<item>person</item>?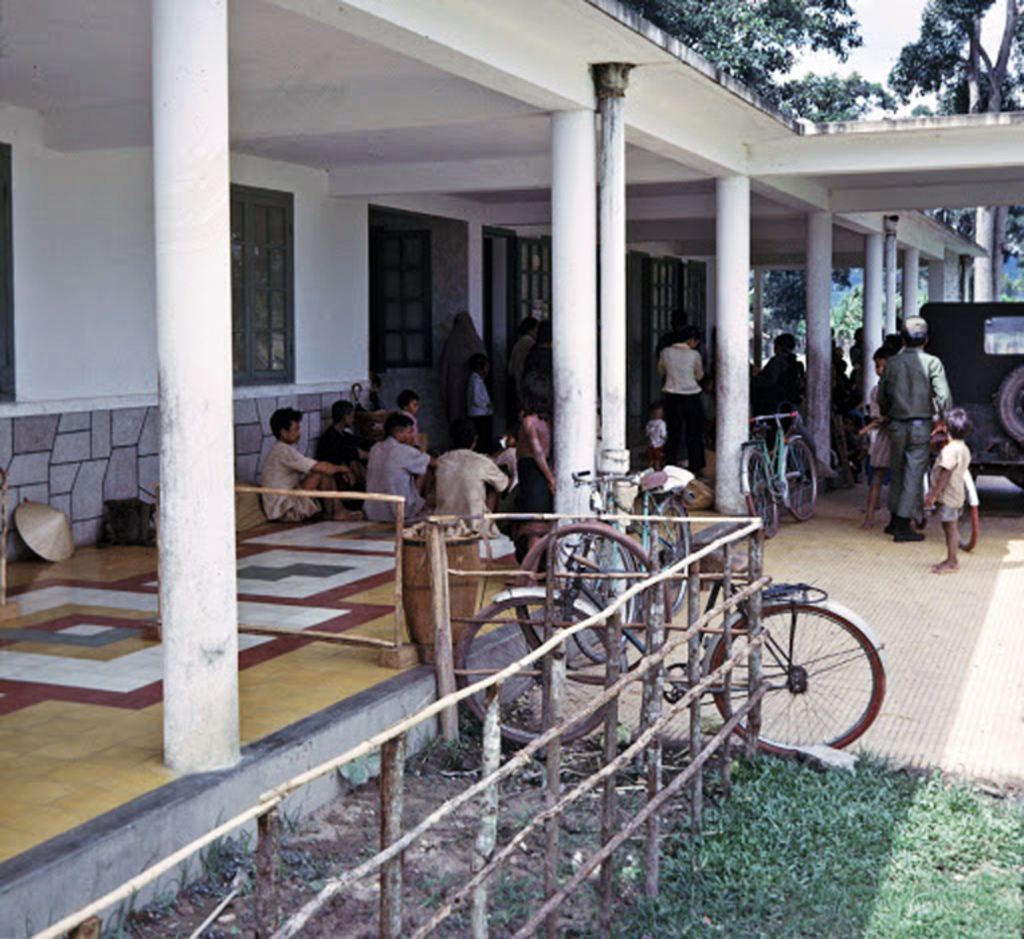
518,317,554,396
